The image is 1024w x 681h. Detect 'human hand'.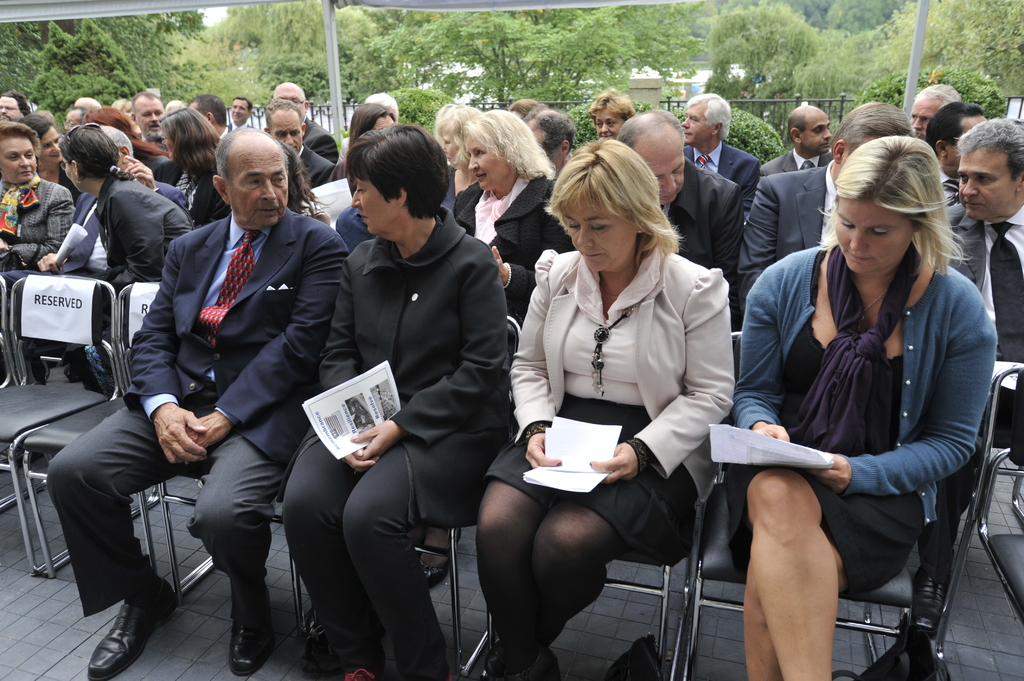
Detection: box(339, 448, 381, 474).
